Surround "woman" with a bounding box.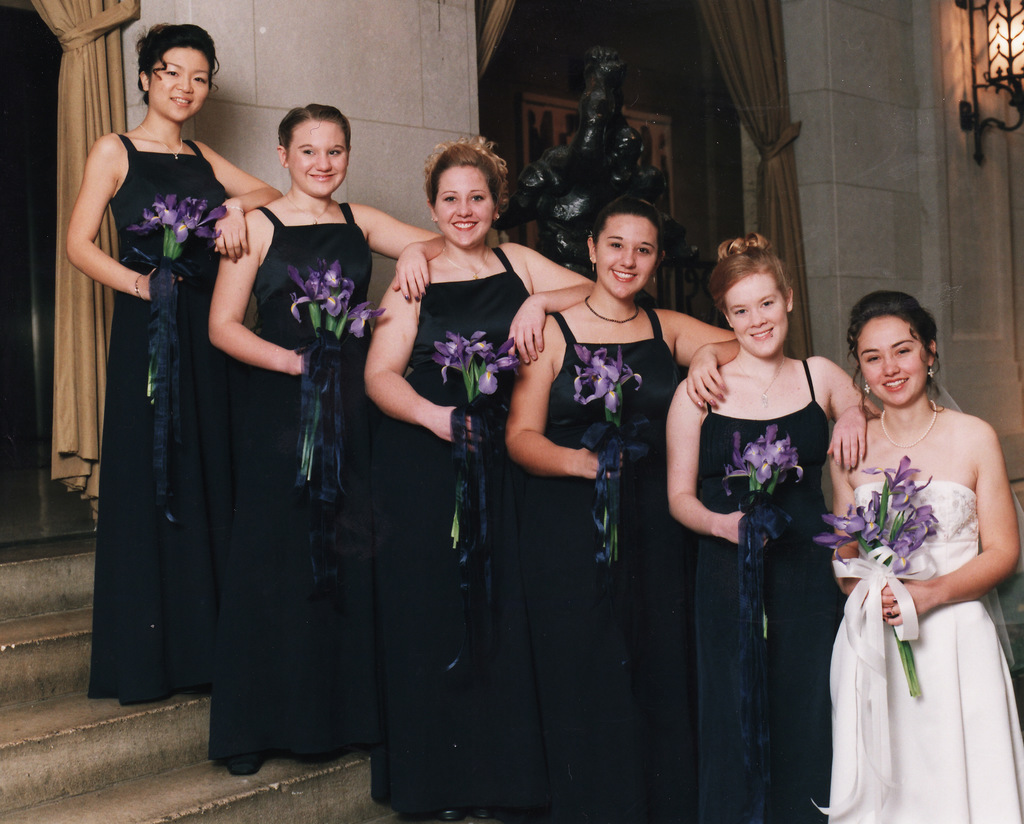
[358, 136, 593, 821].
